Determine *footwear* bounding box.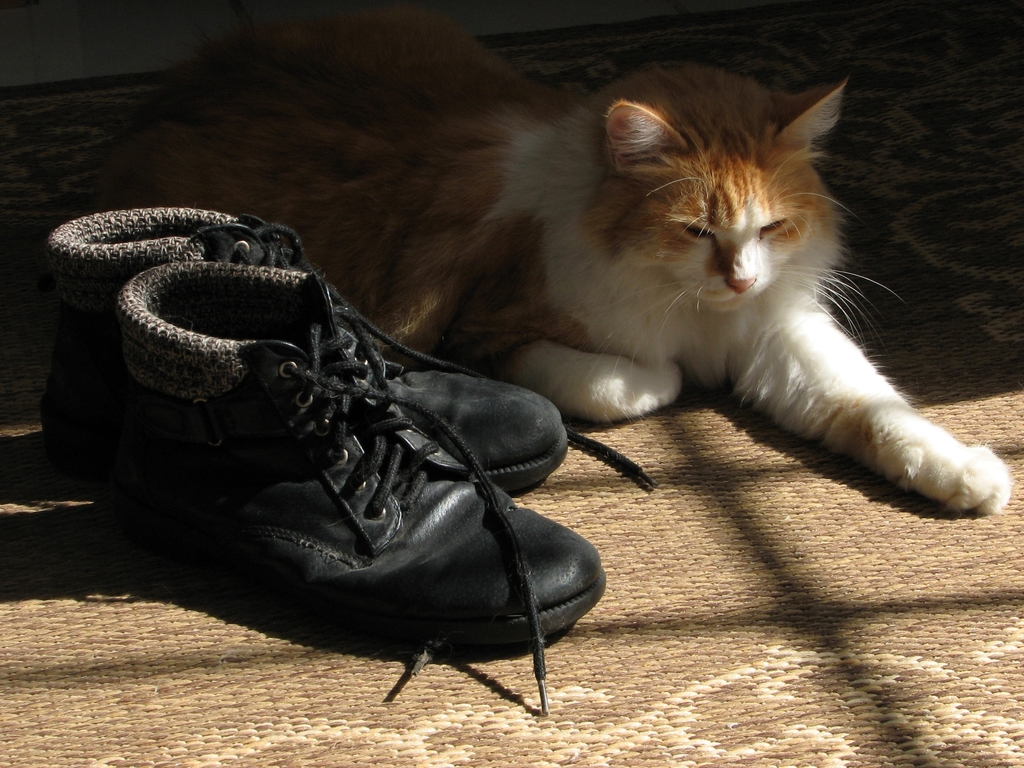
Determined: [40,212,646,490].
